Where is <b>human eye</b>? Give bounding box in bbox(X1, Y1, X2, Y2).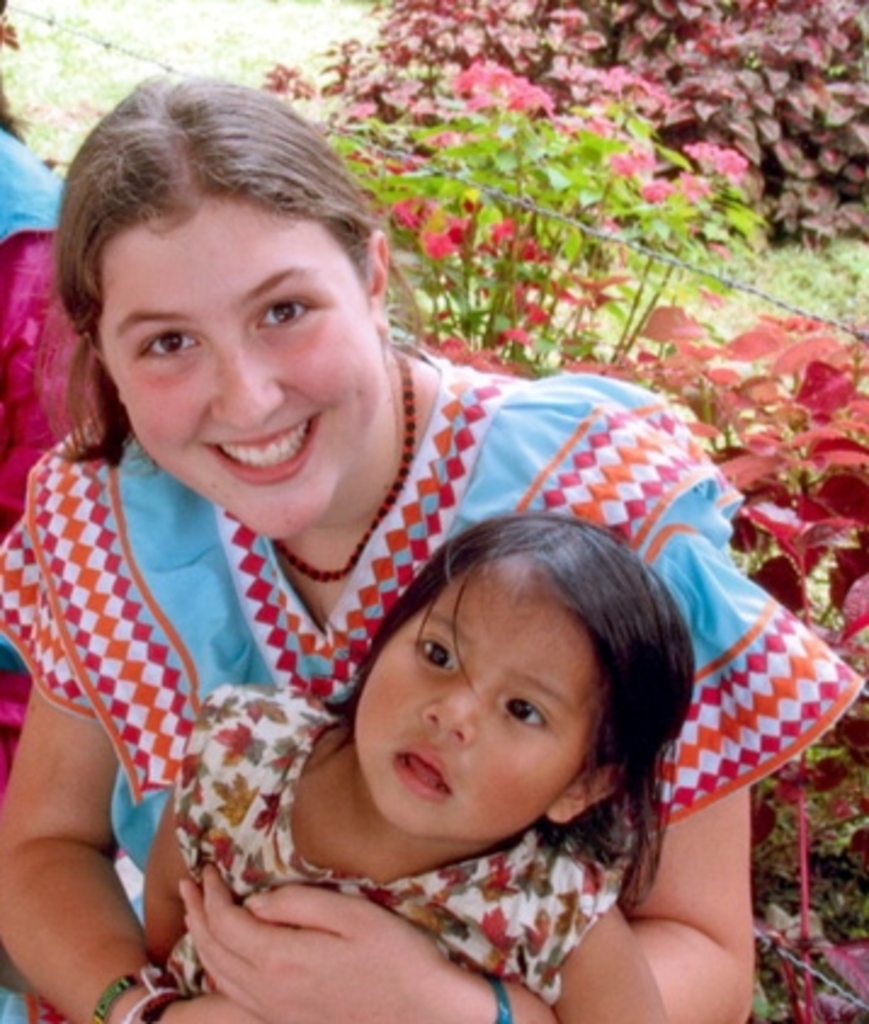
bbox(134, 325, 204, 364).
